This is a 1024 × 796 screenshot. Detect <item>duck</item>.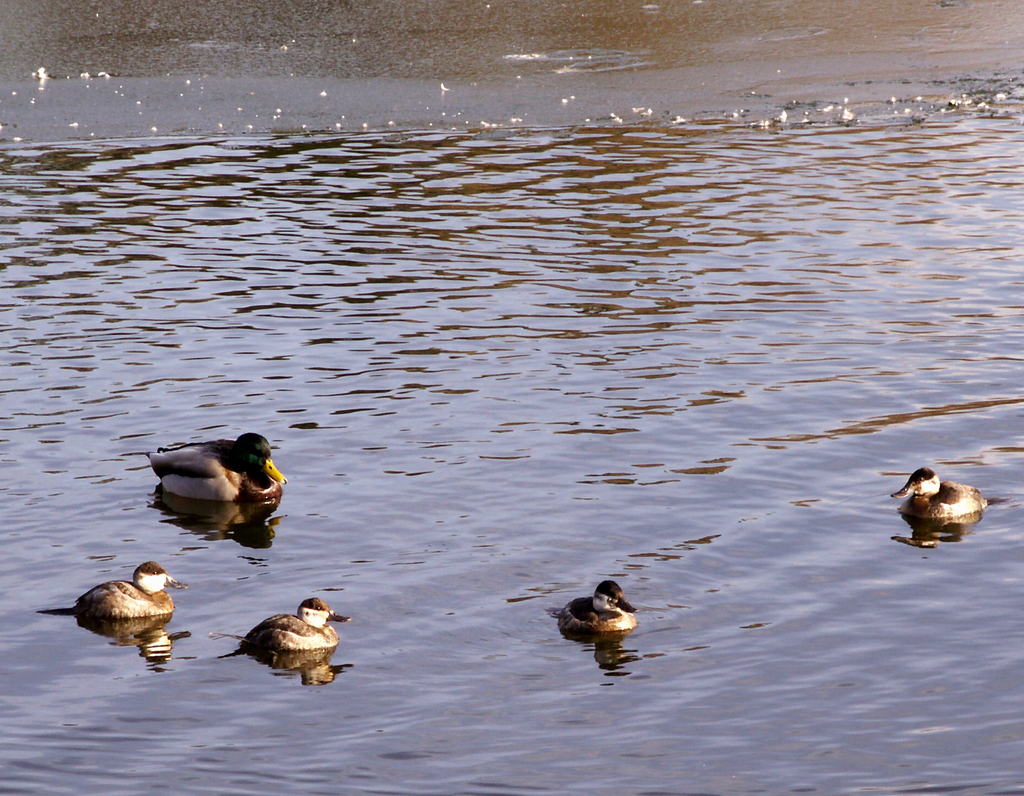
<box>890,469,979,532</box>.
